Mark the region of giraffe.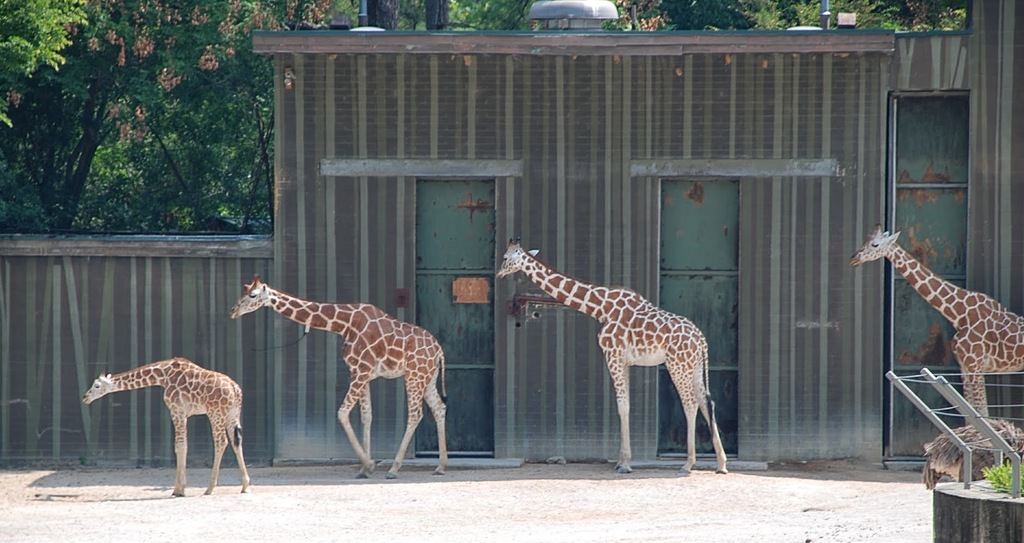
Region: bbox(850, 222, 1022, 428).
